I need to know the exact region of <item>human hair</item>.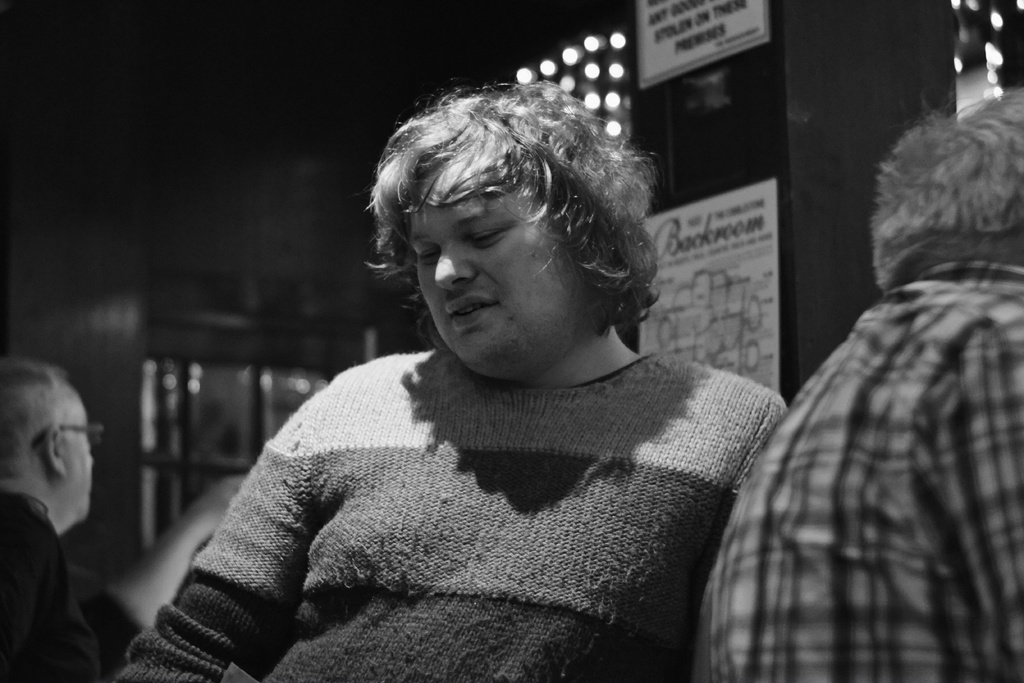
Region: 363,72,644,366.
